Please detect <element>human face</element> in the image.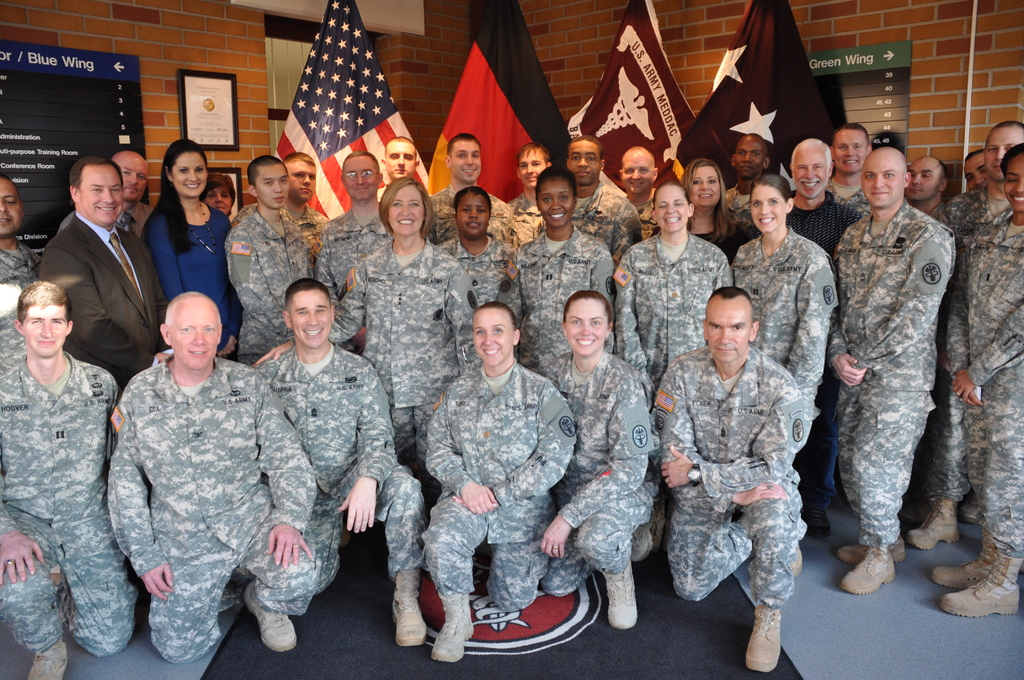
[x1=471, y1=303, x2=511, y2=366].
